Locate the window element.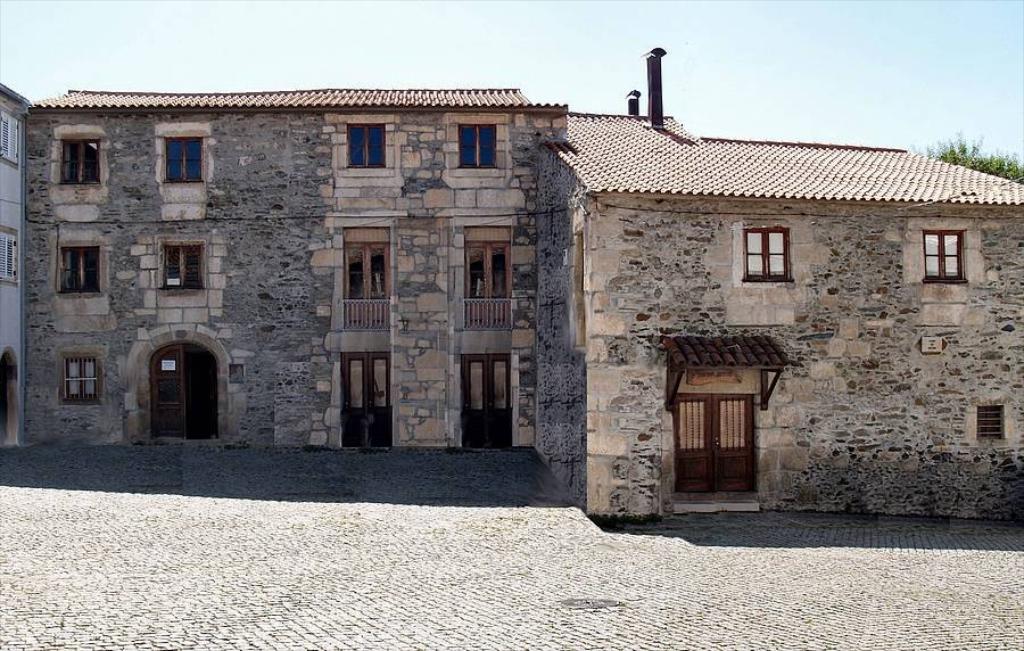
Element bbox: 923, 233, 967, 282.
